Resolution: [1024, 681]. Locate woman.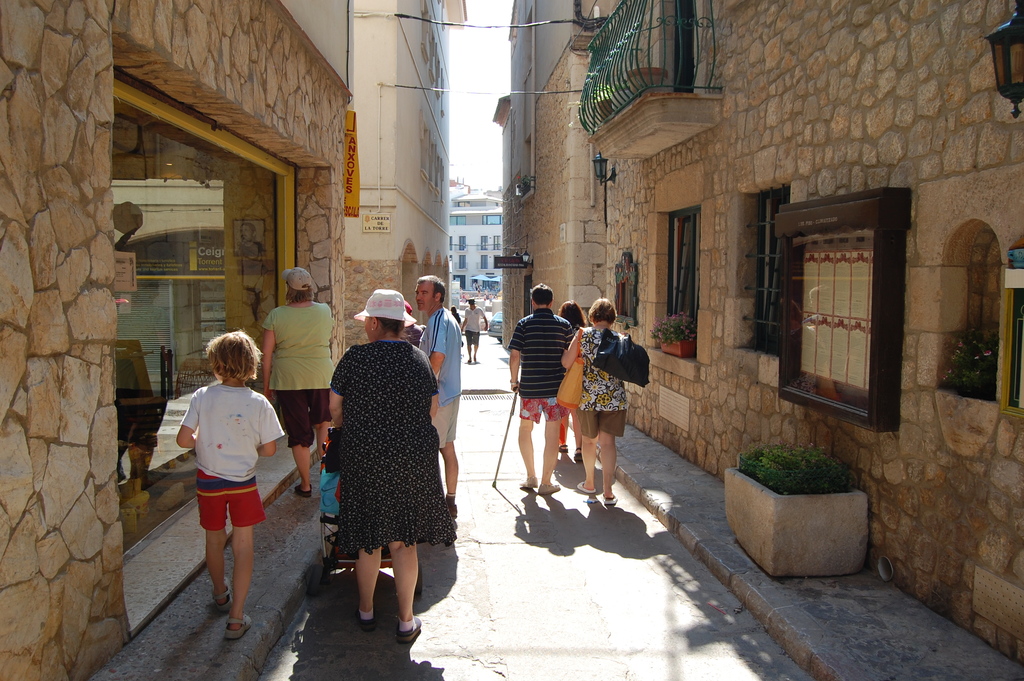
box=[307, 313, 449, 637].
